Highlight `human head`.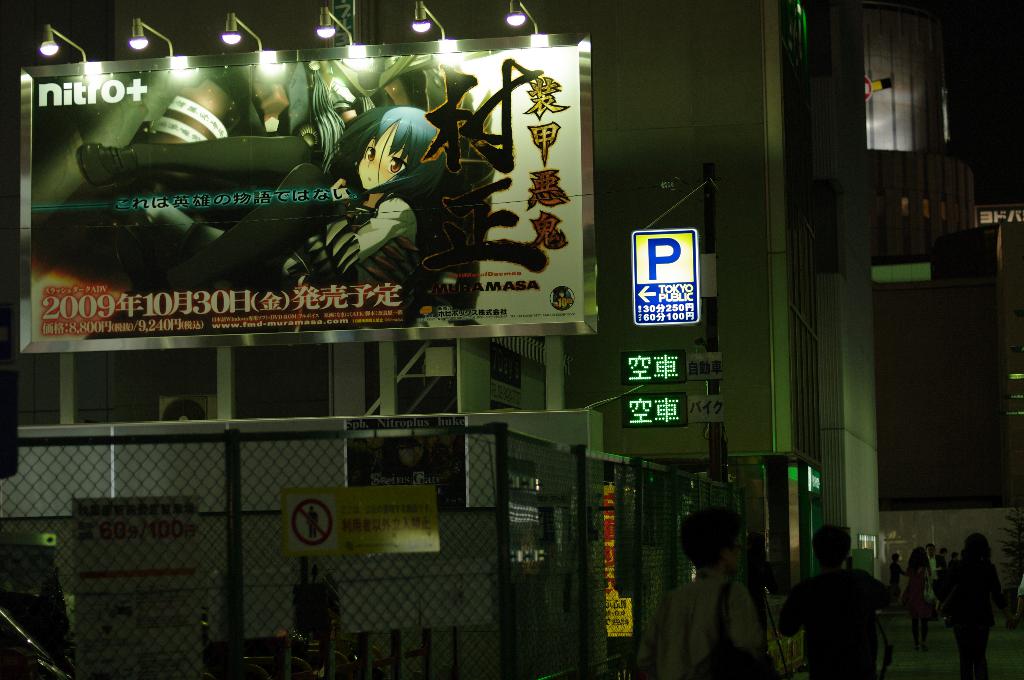
Highlighted region: box(890, 550, 899, 563).
